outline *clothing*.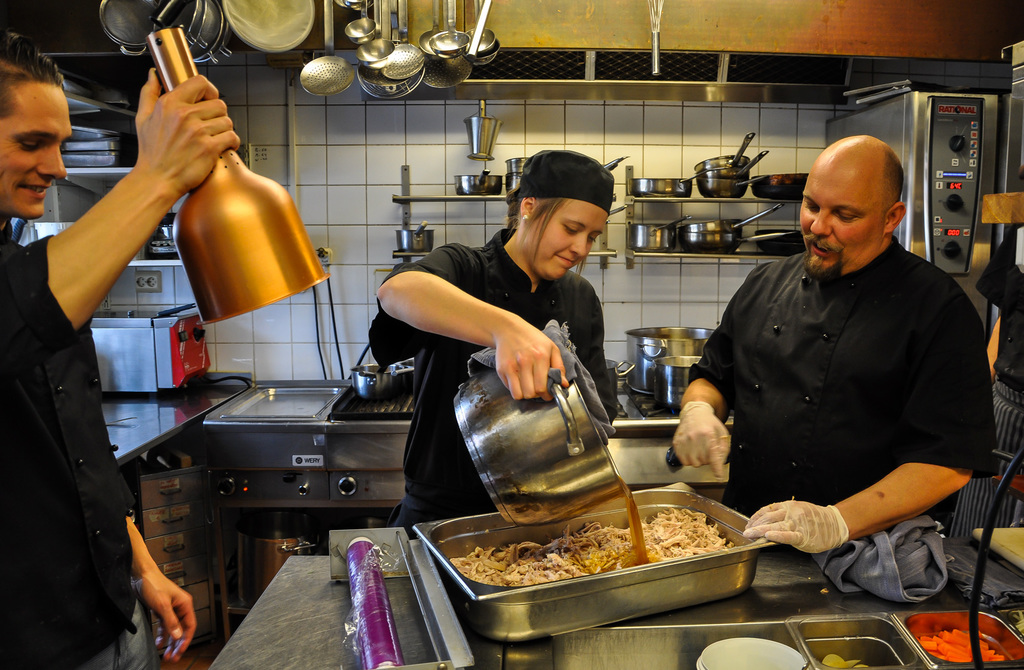
Outline: left=0, top=219, right=157, bottom=669.
